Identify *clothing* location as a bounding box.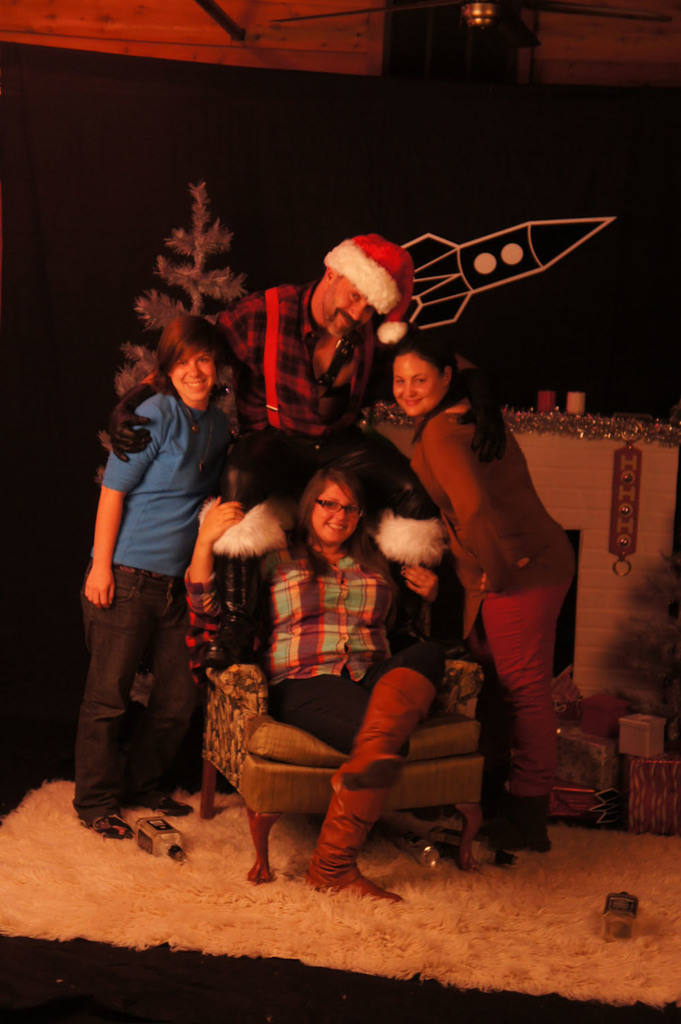
region(411, 398, 585, 598).
